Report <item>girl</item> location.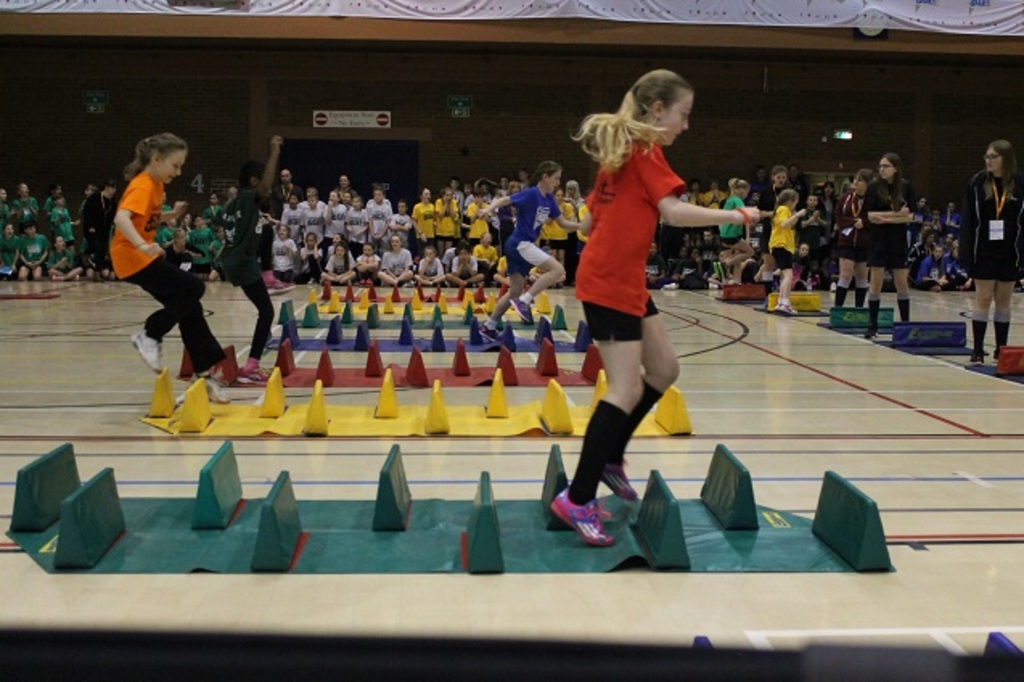
Report: x1=543, y1=72, x2=770, y2=548.
